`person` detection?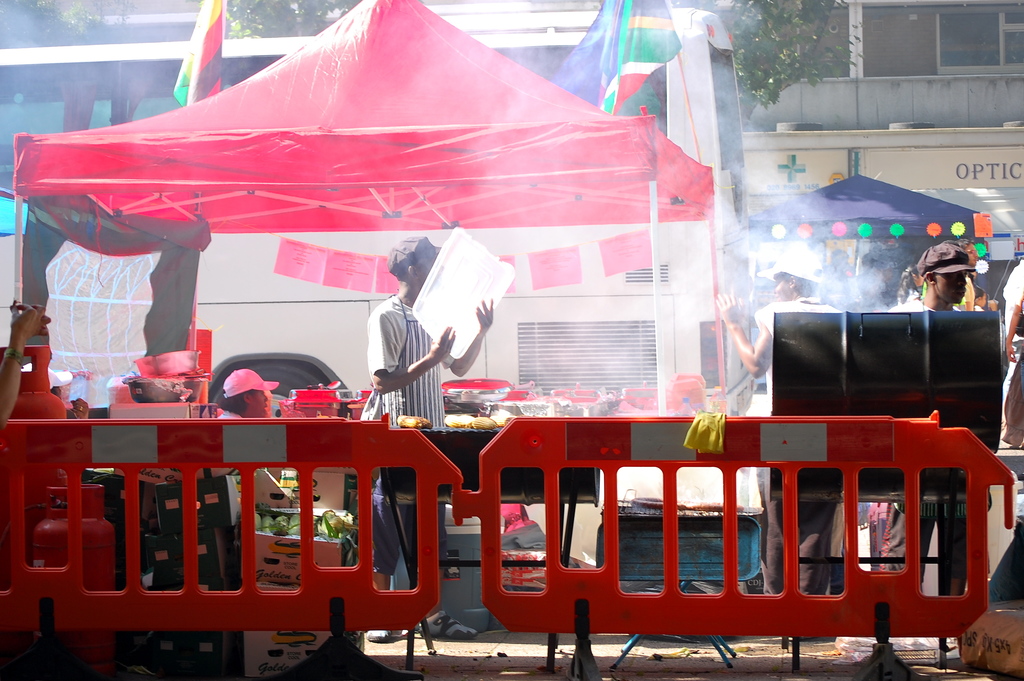
box(358, 238, 476, 639)
